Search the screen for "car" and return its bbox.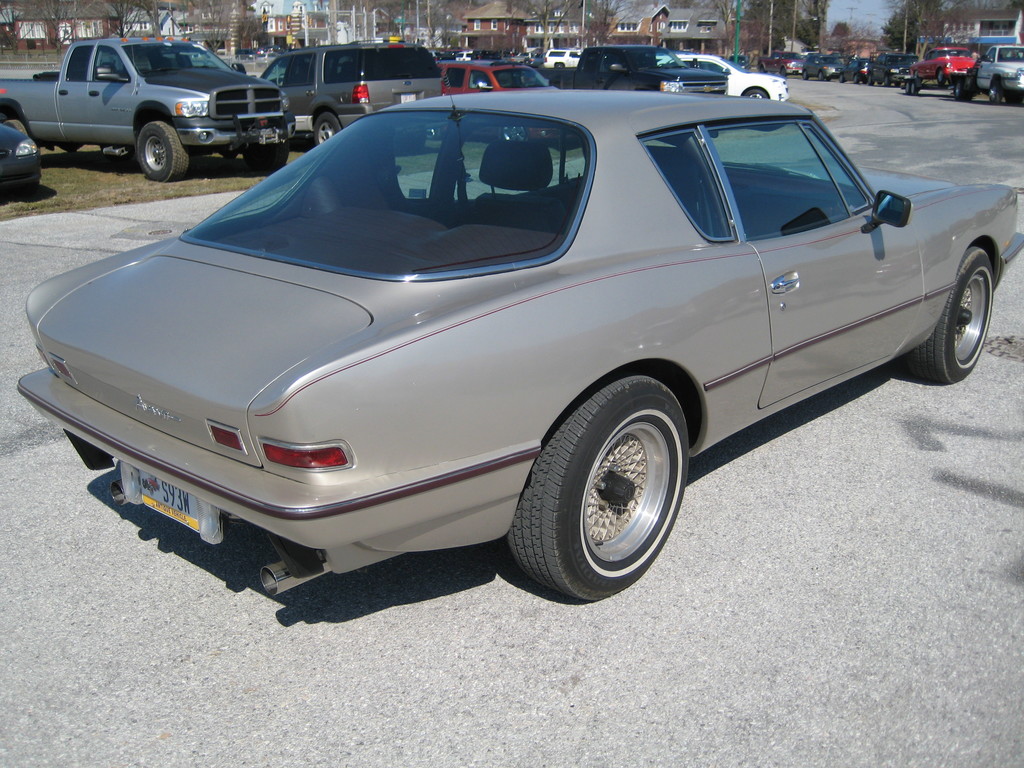
Found: crop(870, 47, 912, 89).
